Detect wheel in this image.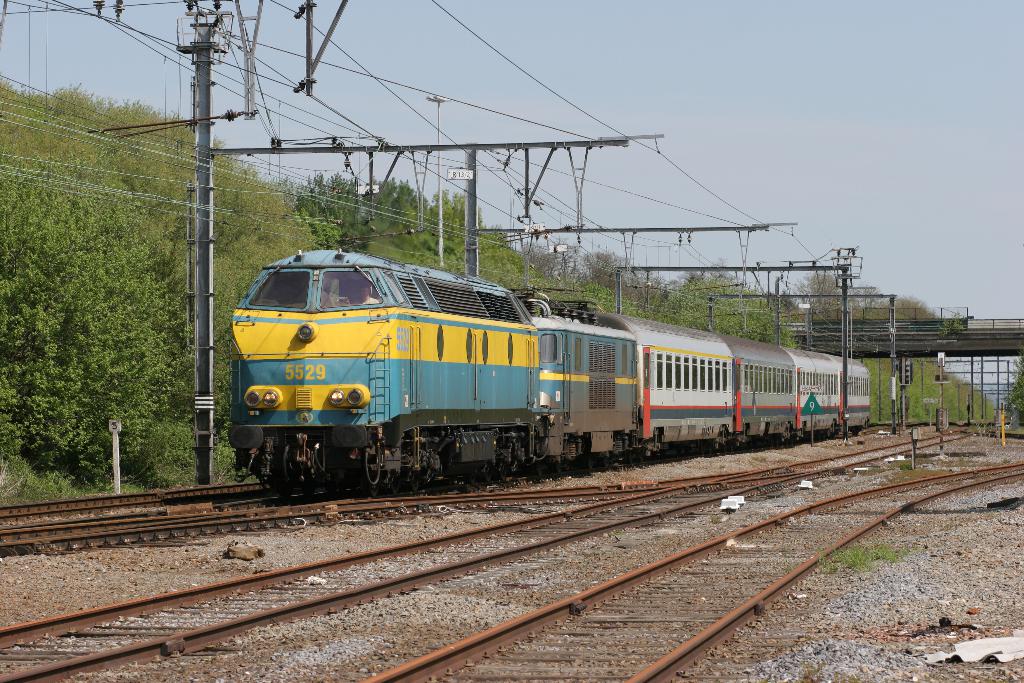
Detection: <region>387, 482, 397, 492</region>.
